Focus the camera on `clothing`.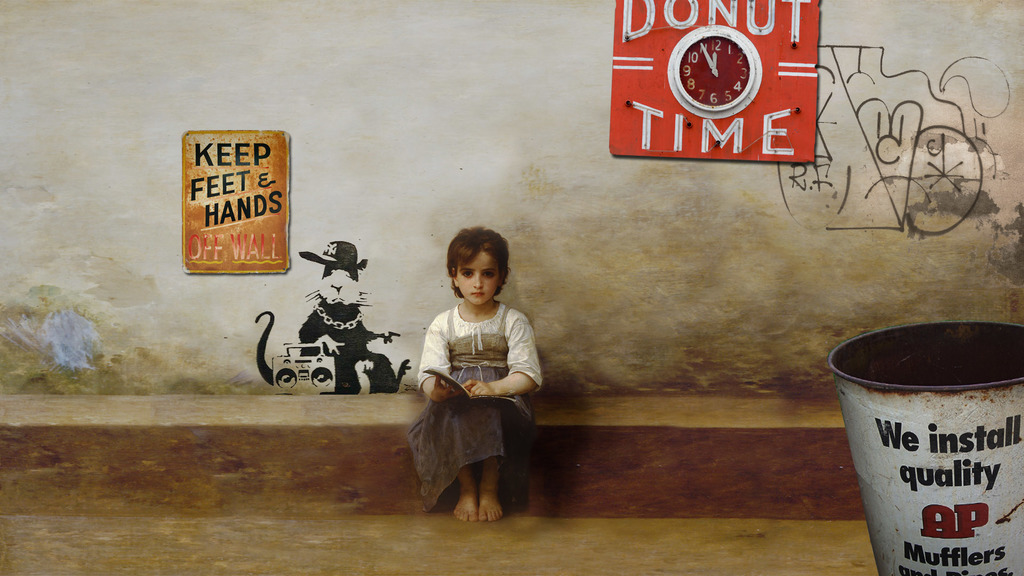
Focus region: select_region(403, 298, 546, 500).
